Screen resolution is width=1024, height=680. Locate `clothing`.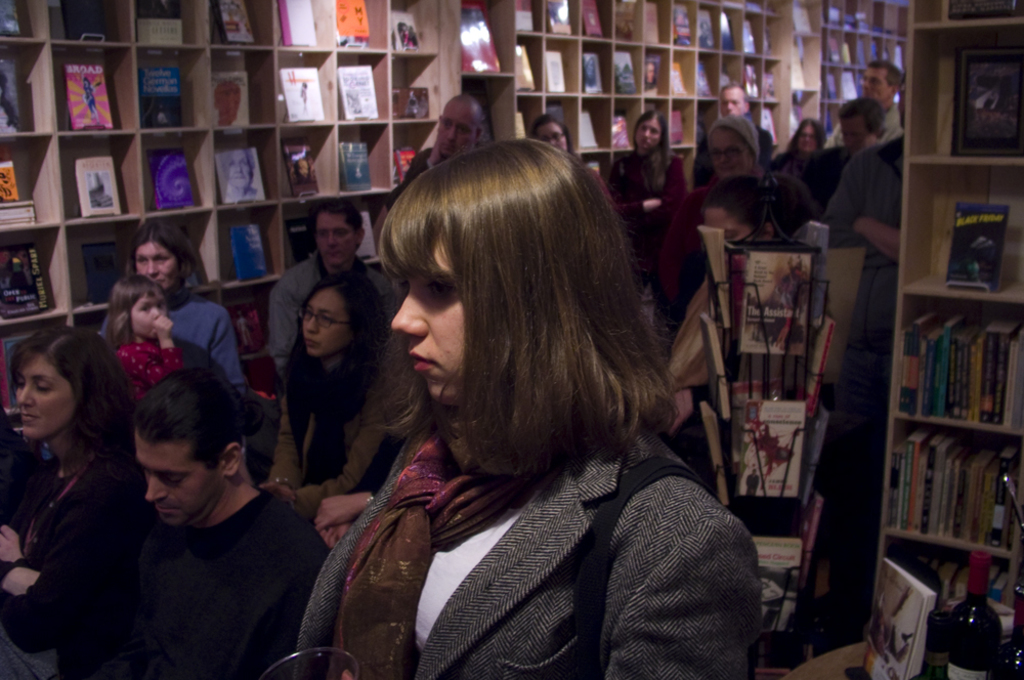
l=116, t=335, r=180, b=403.
